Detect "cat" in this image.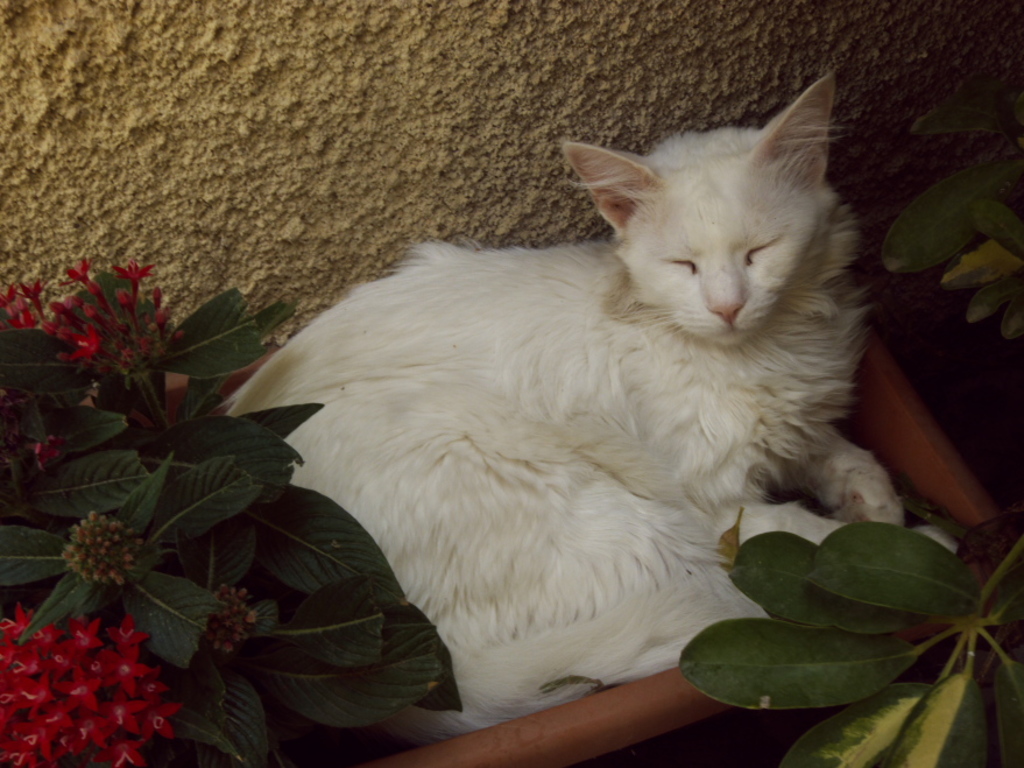
Detection: x1=213 y1=65 x2=967 y2=746.
